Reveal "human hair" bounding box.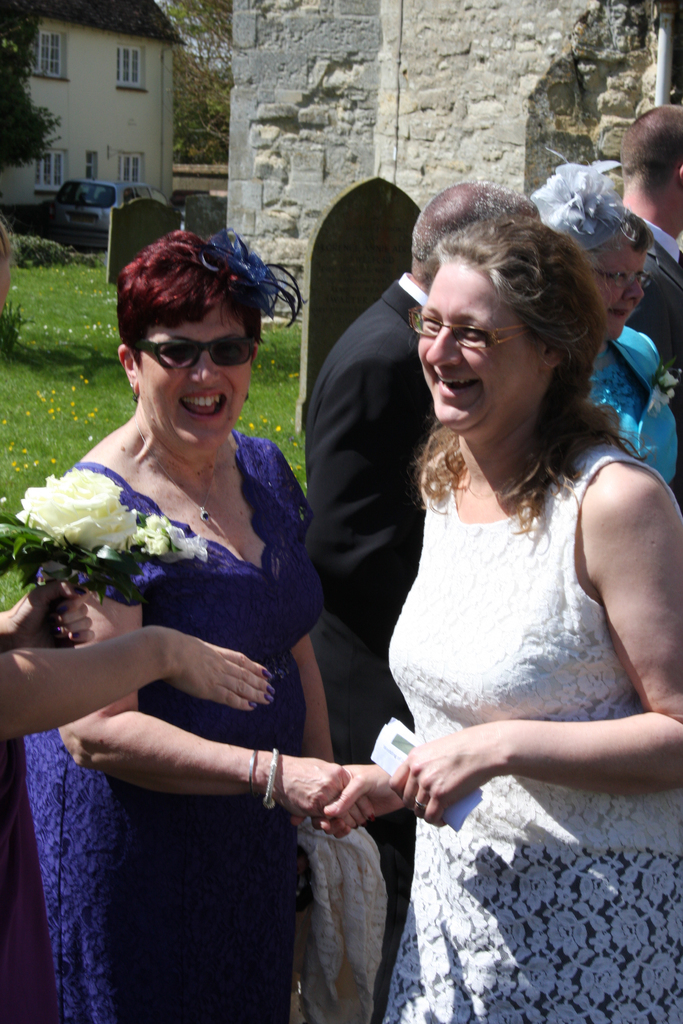
Revealed: 117/227/263/365.
